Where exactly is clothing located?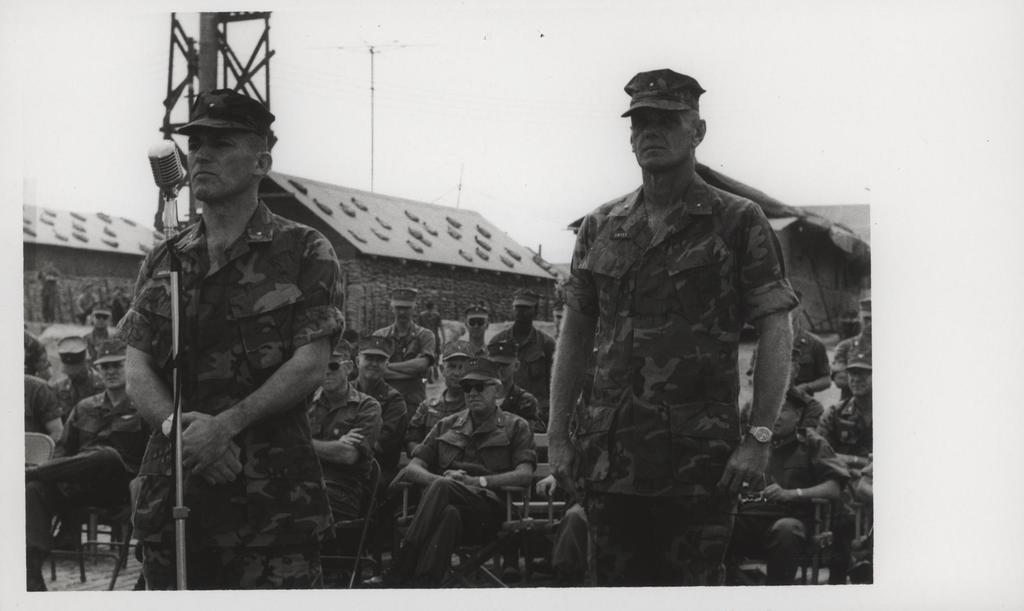
Its bounding box is Rect(422, 402, 532, 588).
